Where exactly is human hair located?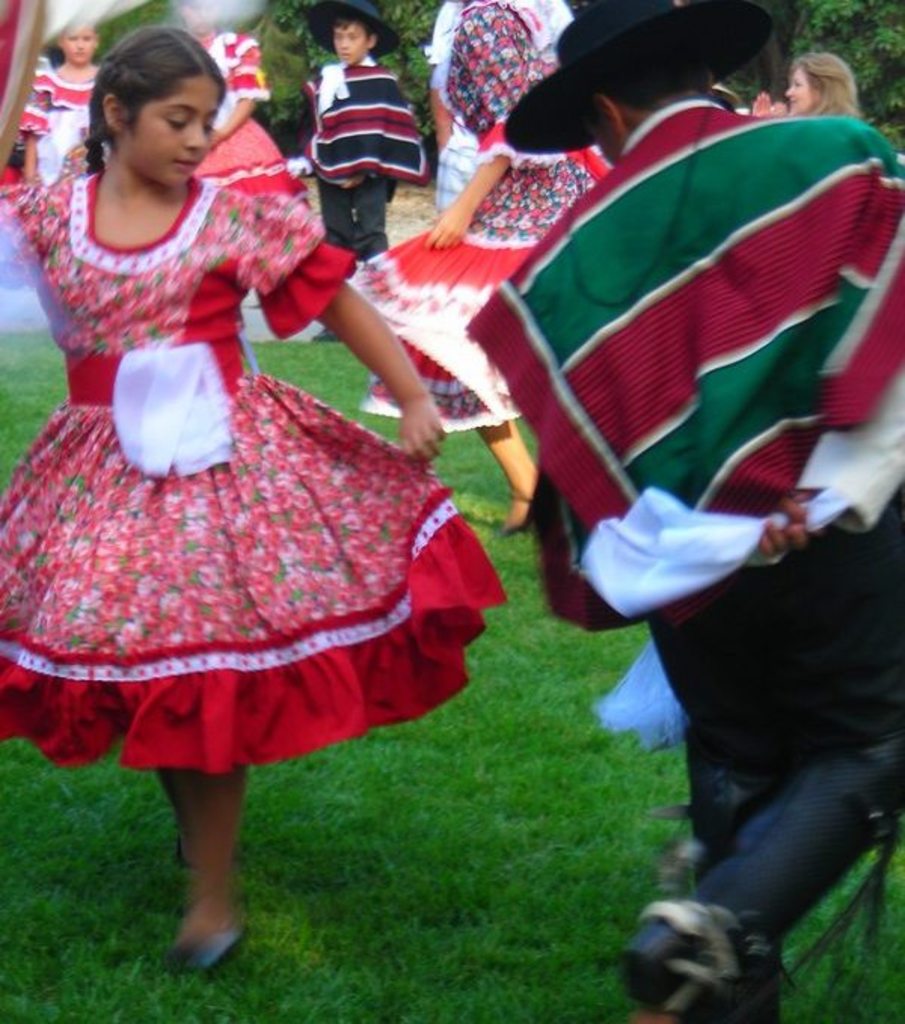
Its bounding box is rect(561, 18, 715, 134).
